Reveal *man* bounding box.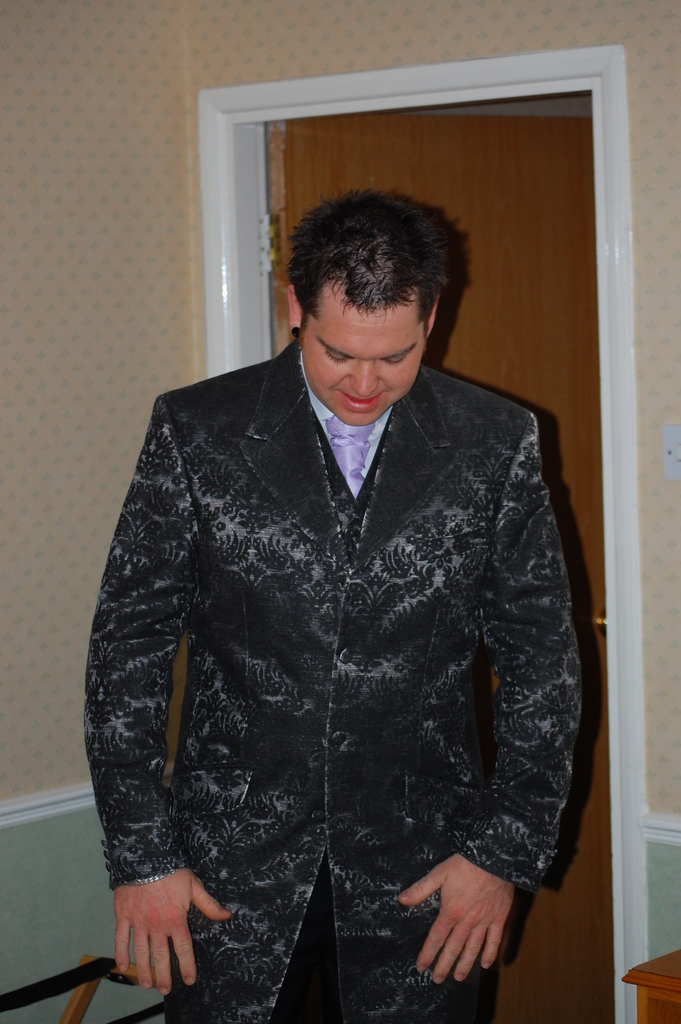
Revealed: (67,186,593,1023).
